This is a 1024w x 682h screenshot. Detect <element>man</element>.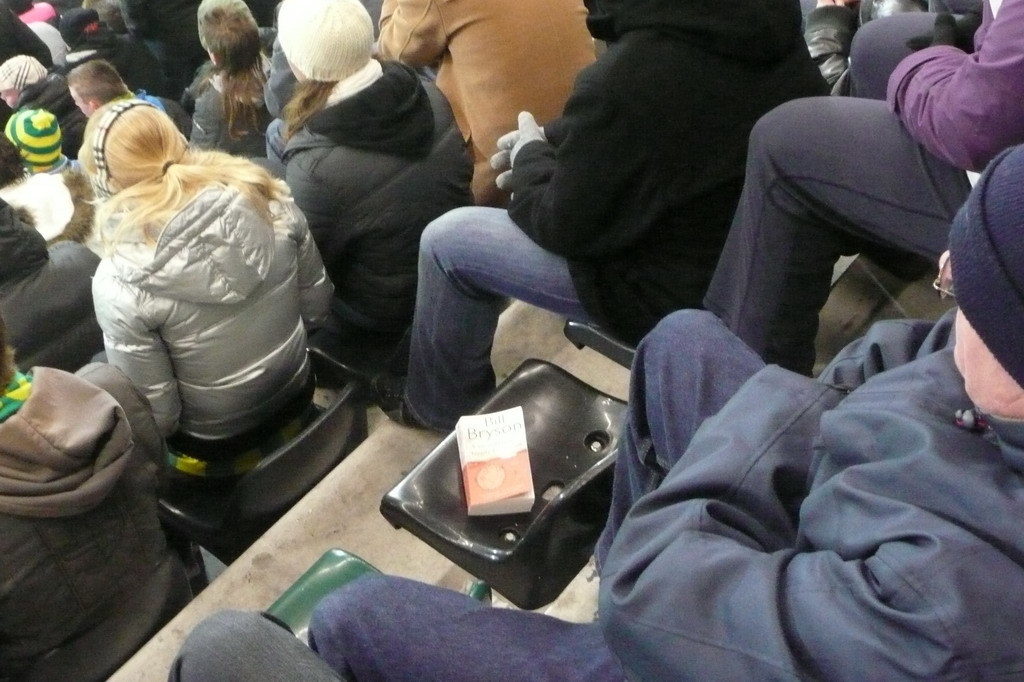
{"left": 373, "top": 0, "right": 599, "bottom": 211}.
